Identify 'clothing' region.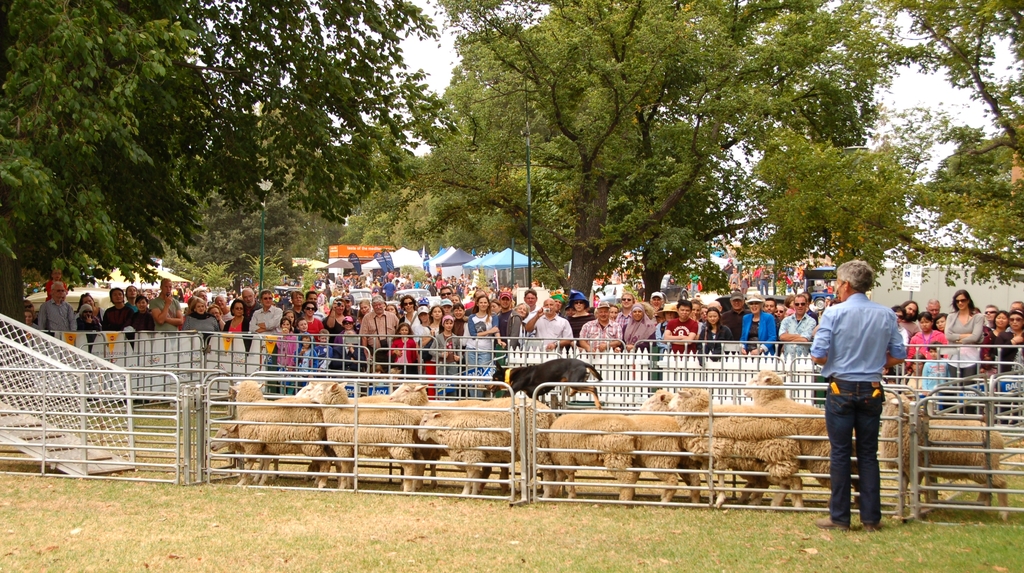
Region: region(979, 325, 1014, 369).
